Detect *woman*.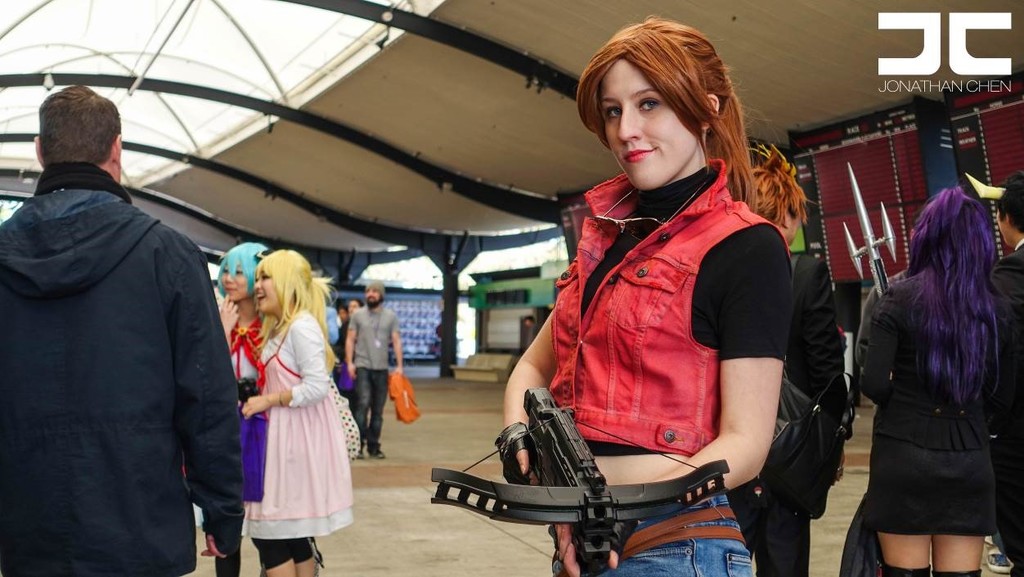
Detected at pyautogui.locateOnScreen(862, 183, 1007, 576).
